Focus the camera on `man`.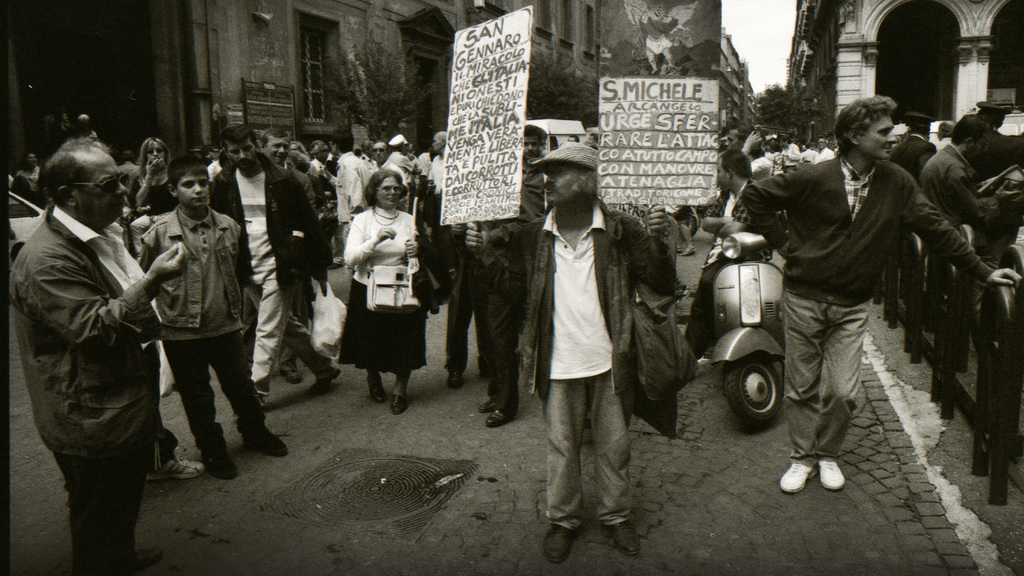
Focus region: (x1=782, y1=134, x2=802, y2=167).
